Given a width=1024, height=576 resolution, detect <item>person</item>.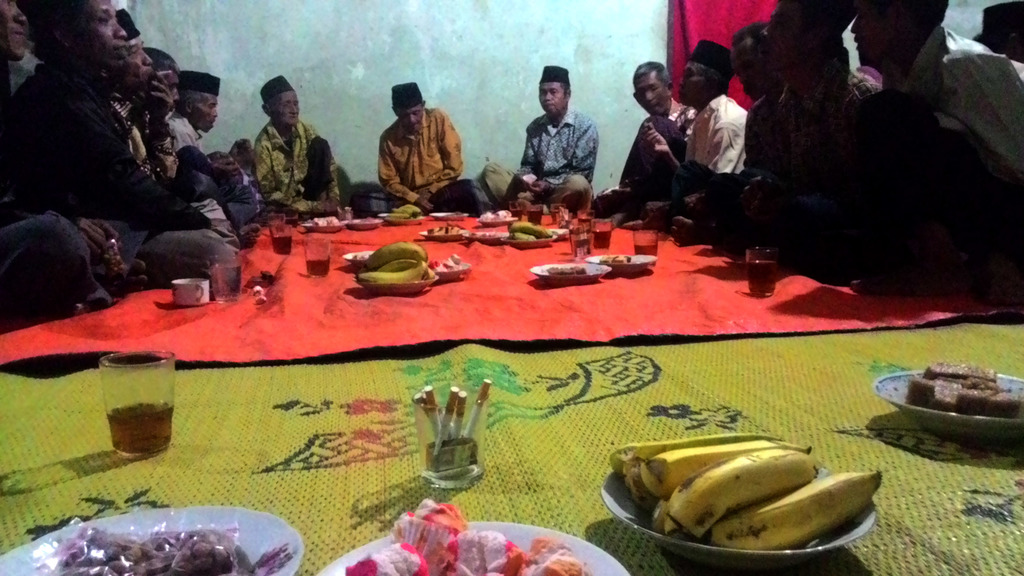
crop(252, 75, 340, 209).
